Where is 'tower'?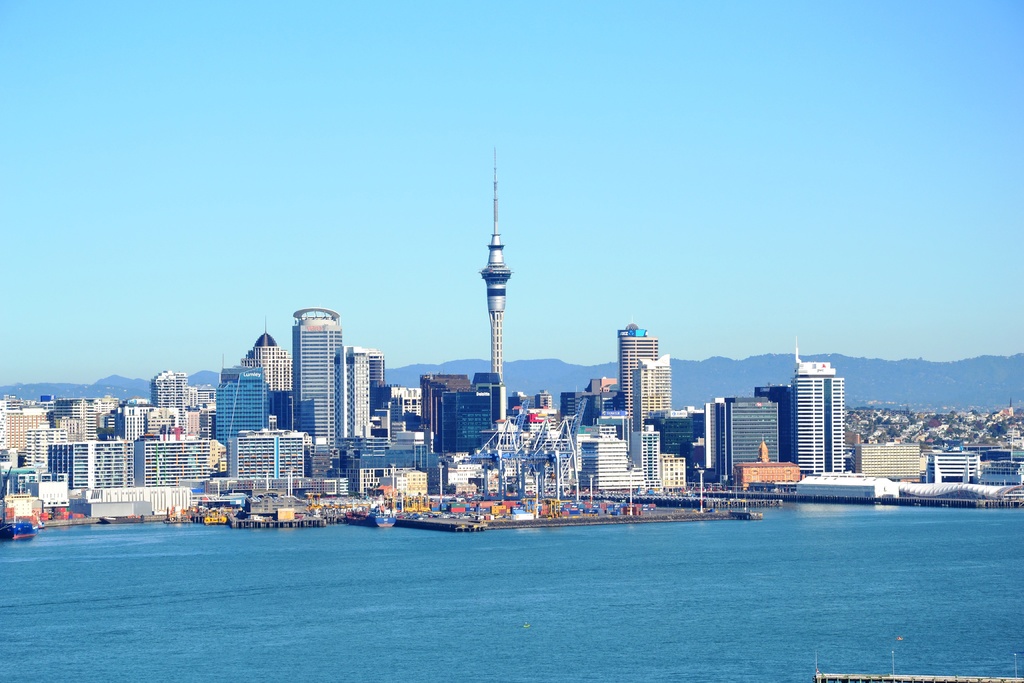
detection(213, 369, 269, 477).
